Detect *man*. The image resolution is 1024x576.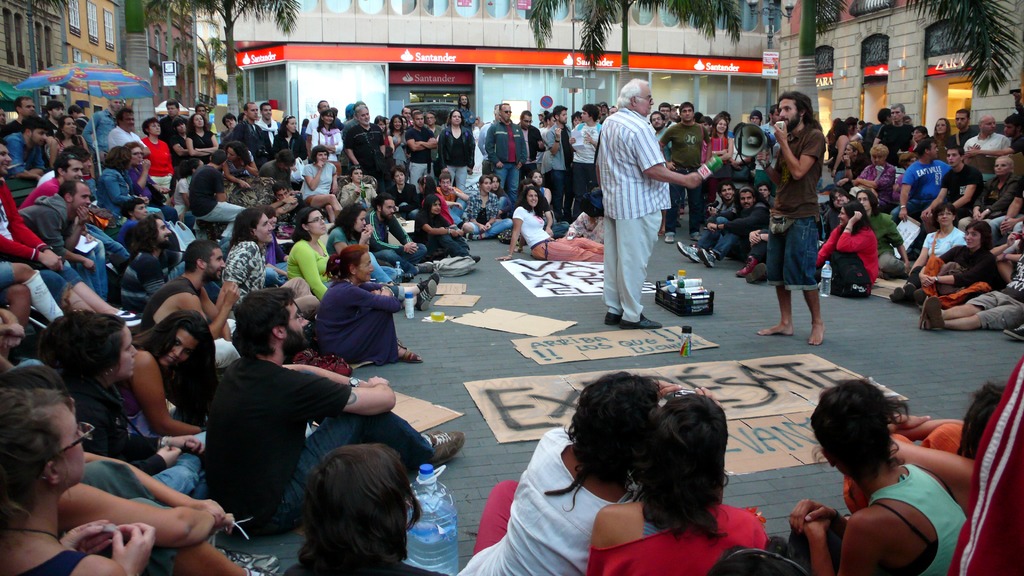
(651, 112, 671, 161).
